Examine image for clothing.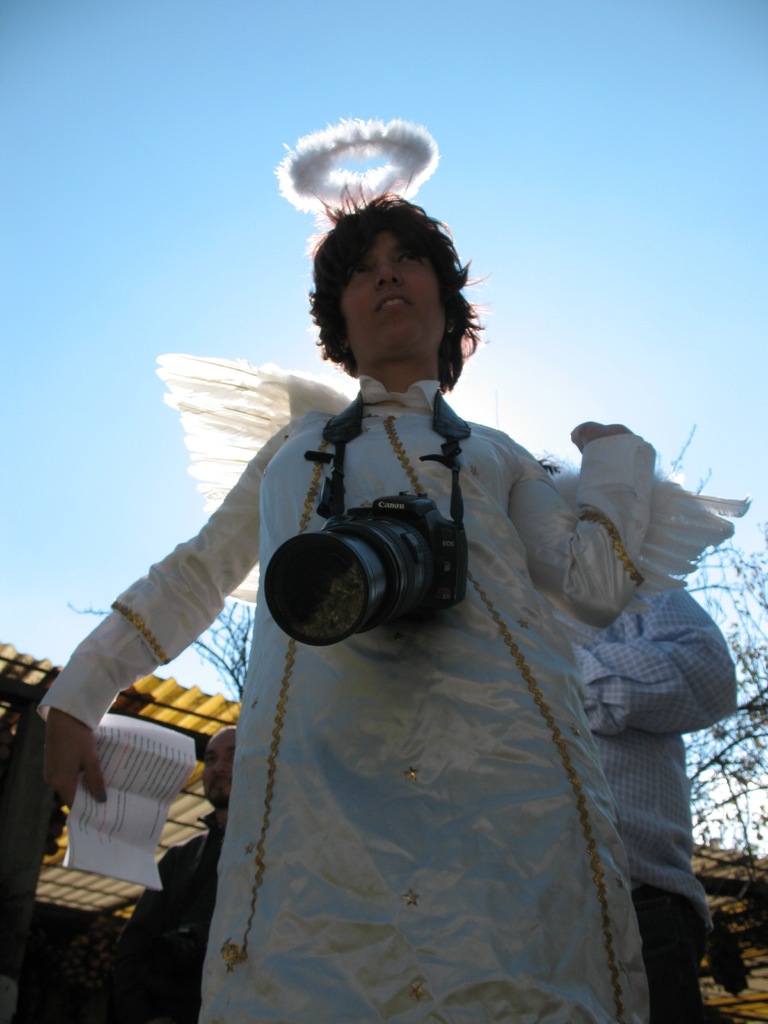
Examination result: 565 554 740 1023.
